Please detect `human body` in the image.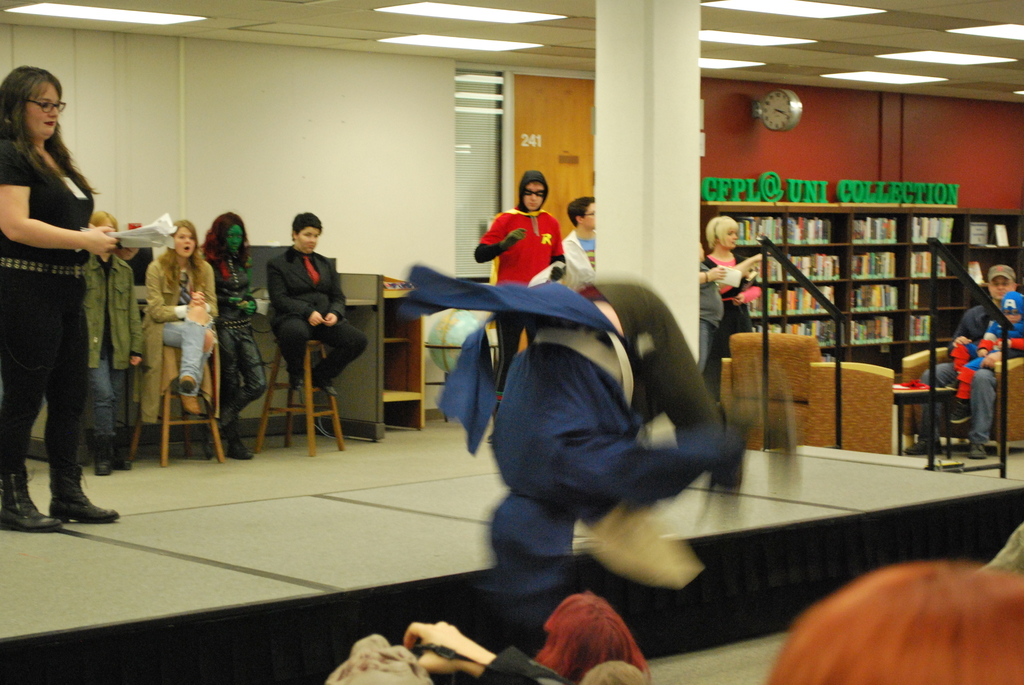
locate(264, 245, 365, 395).
